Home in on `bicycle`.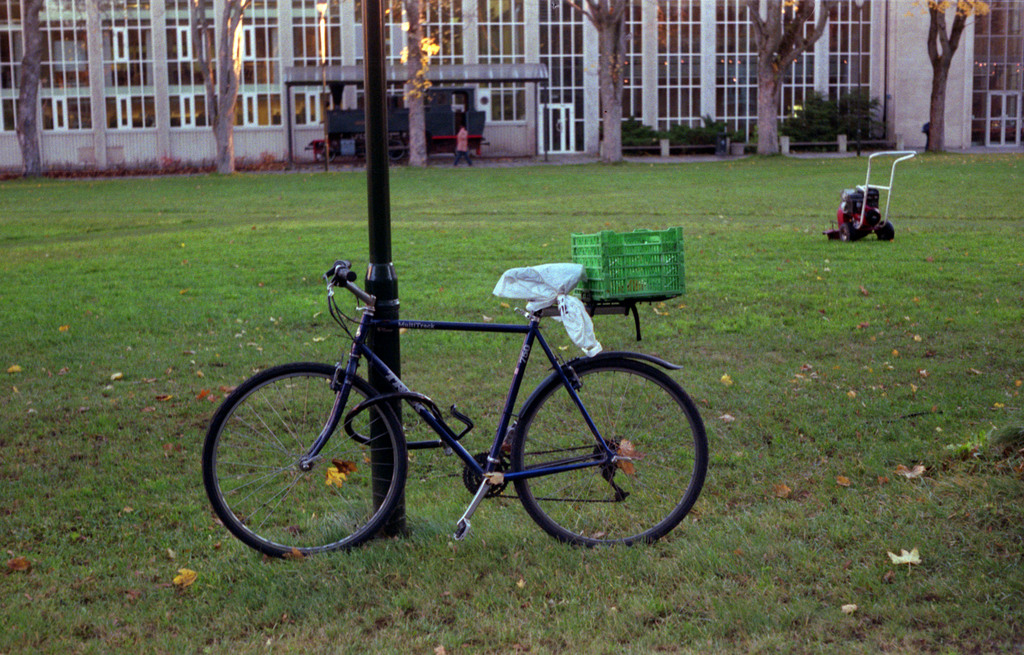
Homed in at select_region(209, 247, 701, 558).
